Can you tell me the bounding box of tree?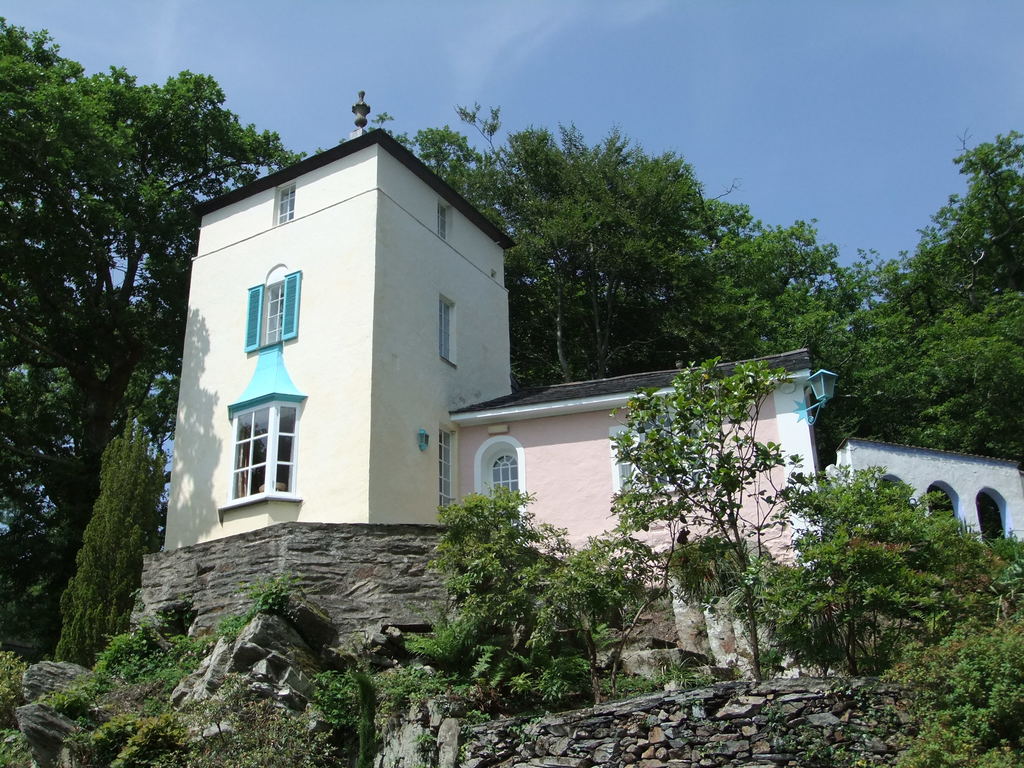
[605,359,820,684].
